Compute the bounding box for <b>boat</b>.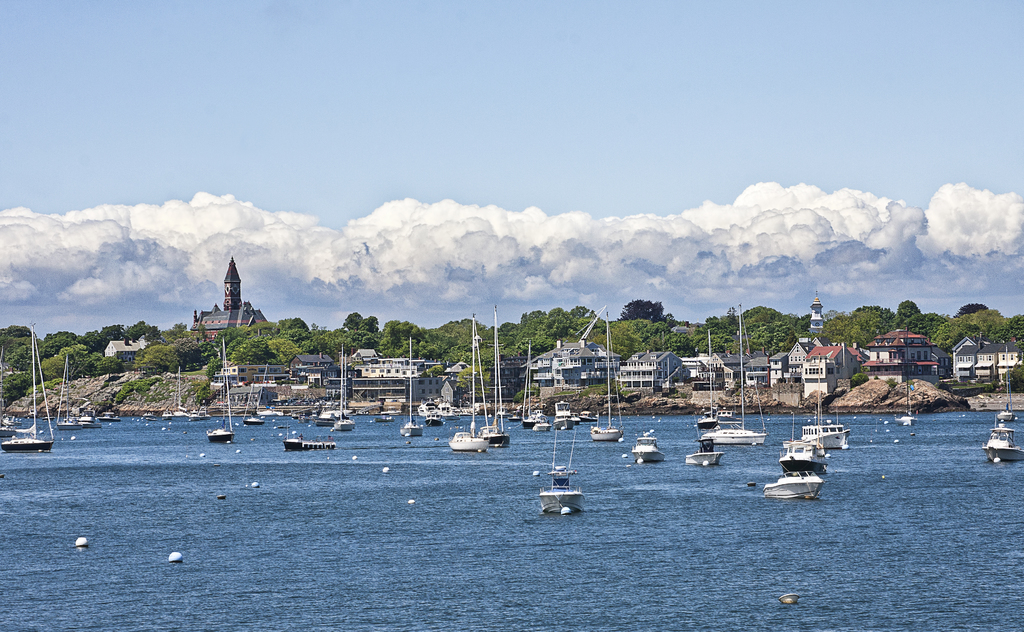
<bbox>495, 405, 508, 416</bbox>.
